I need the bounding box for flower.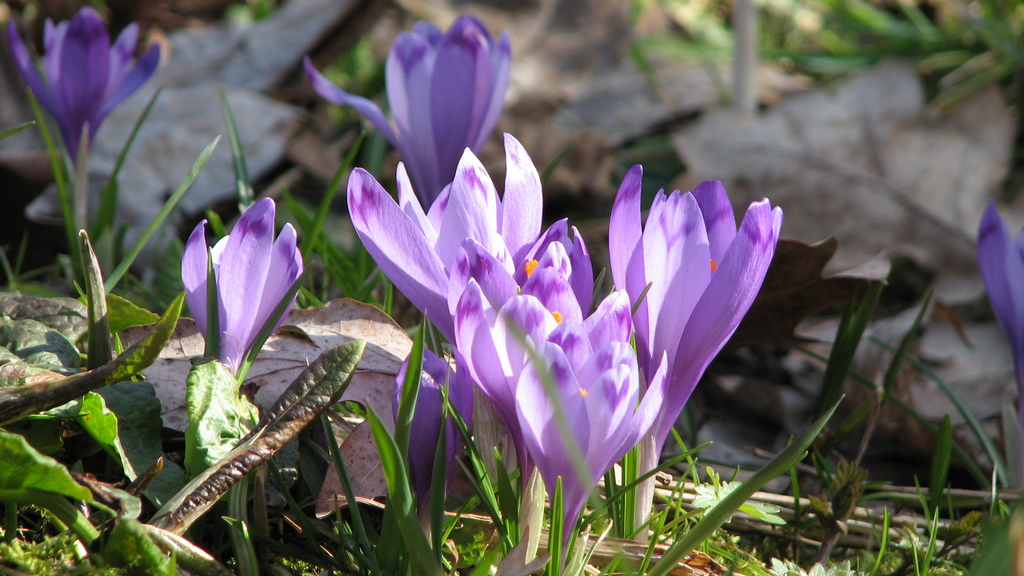
Here it is: 311, 15, 512, 199.
